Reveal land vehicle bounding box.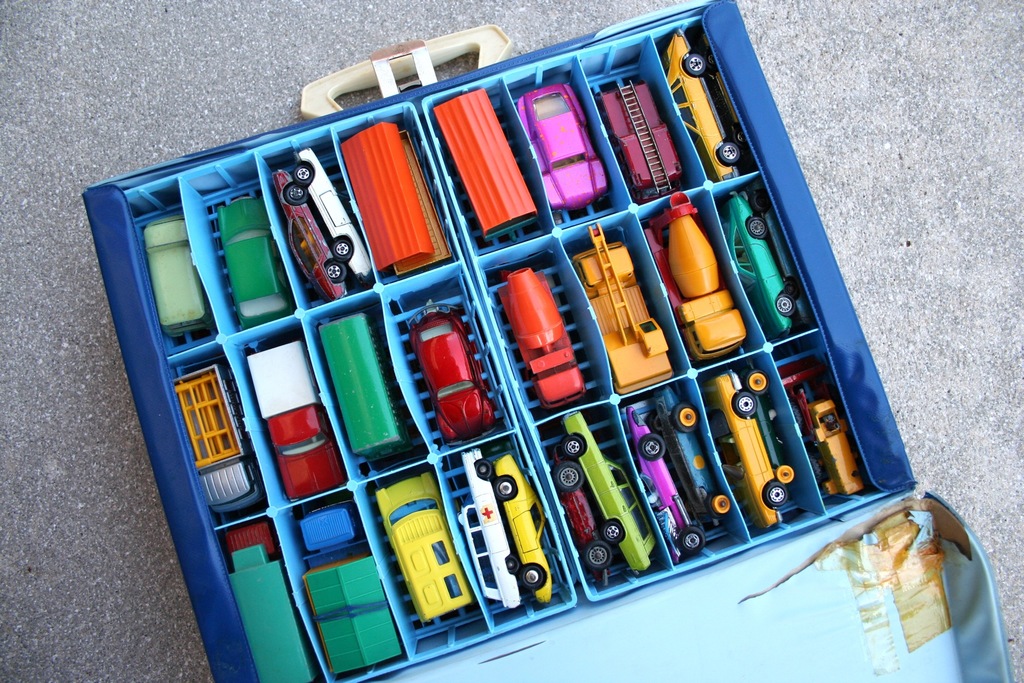
Revealed: box(575, 222, 674, 393).
